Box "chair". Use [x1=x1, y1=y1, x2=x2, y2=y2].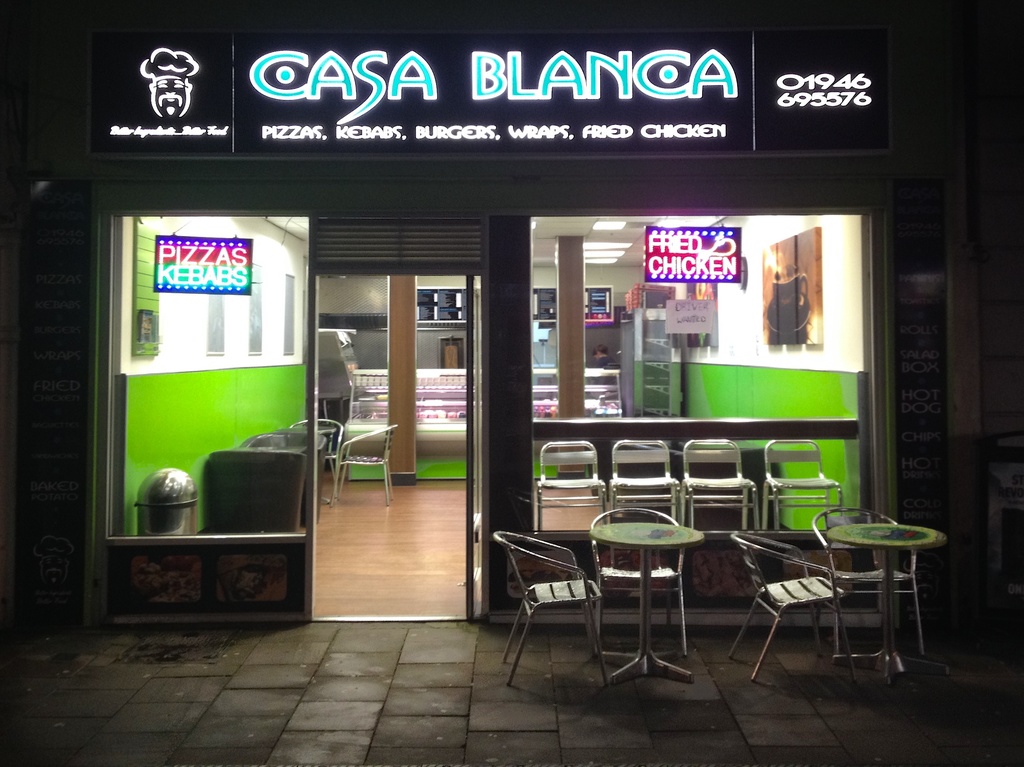
[x1=497, y1=512, x2=618, y2=674].
